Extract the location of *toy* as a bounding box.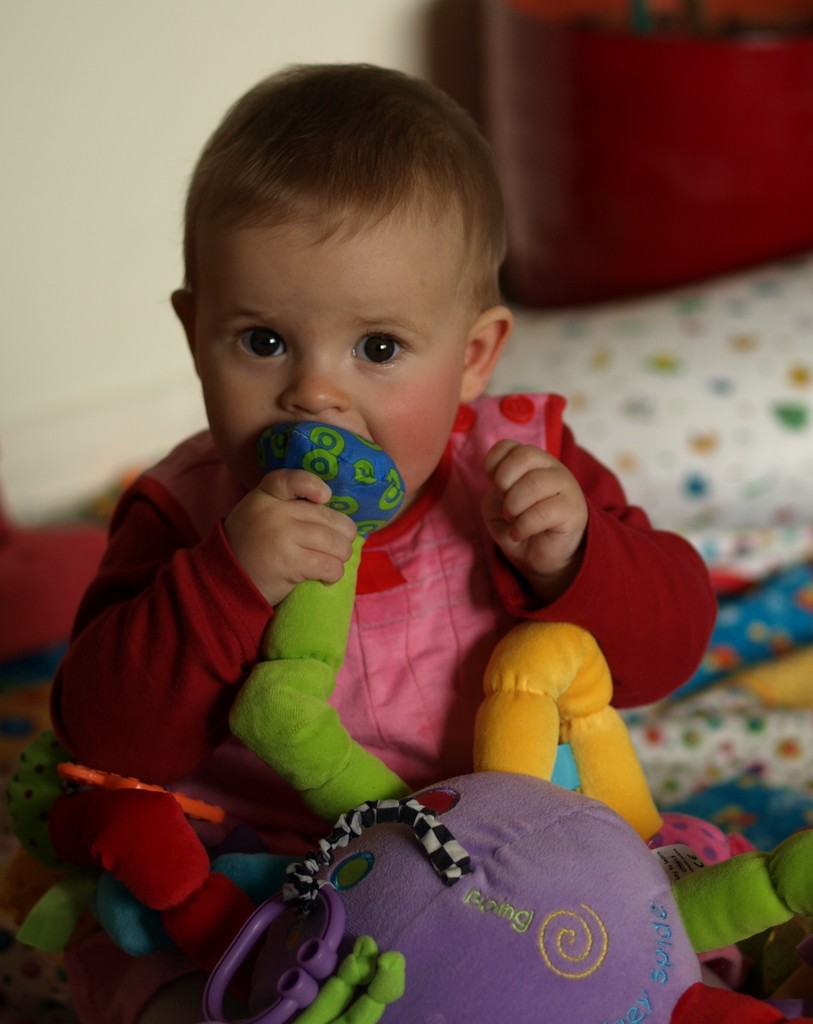
(x1=83, y1=785, x2=281, y2=967).
